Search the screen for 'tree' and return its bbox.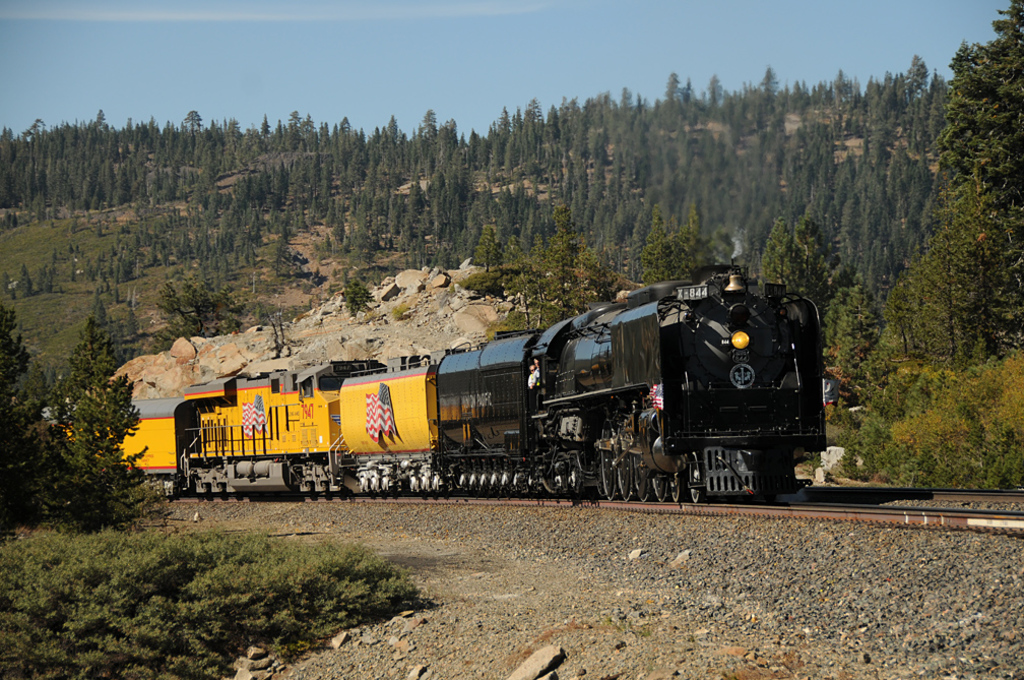
Found: BBox(896, 3, 1023, 363).
